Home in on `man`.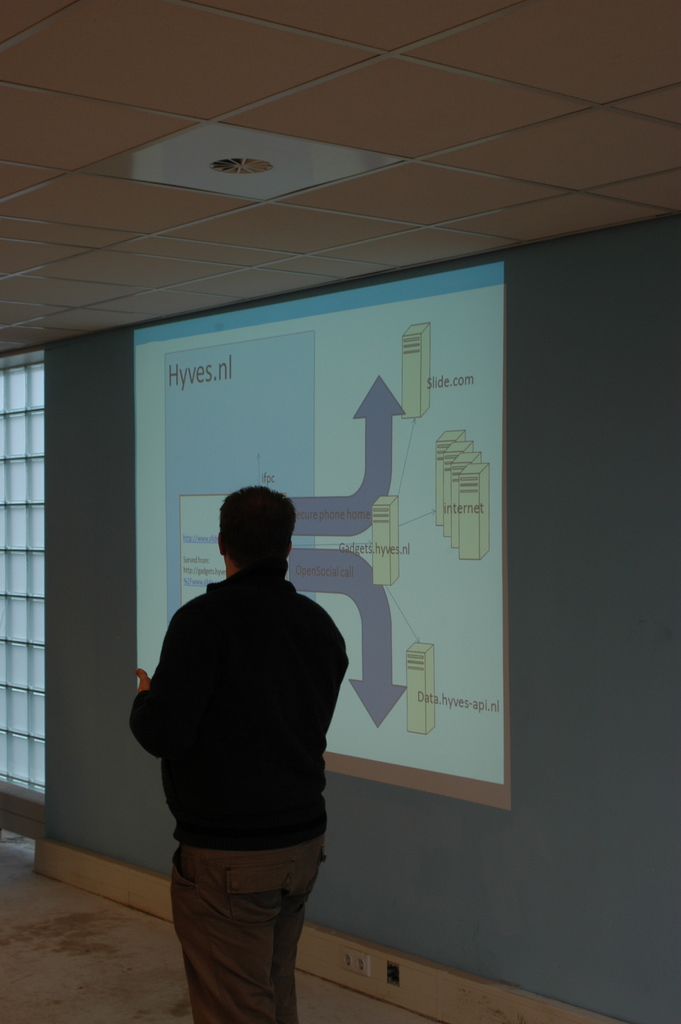
Homed in at detection(135, 489, 340, 1023).
